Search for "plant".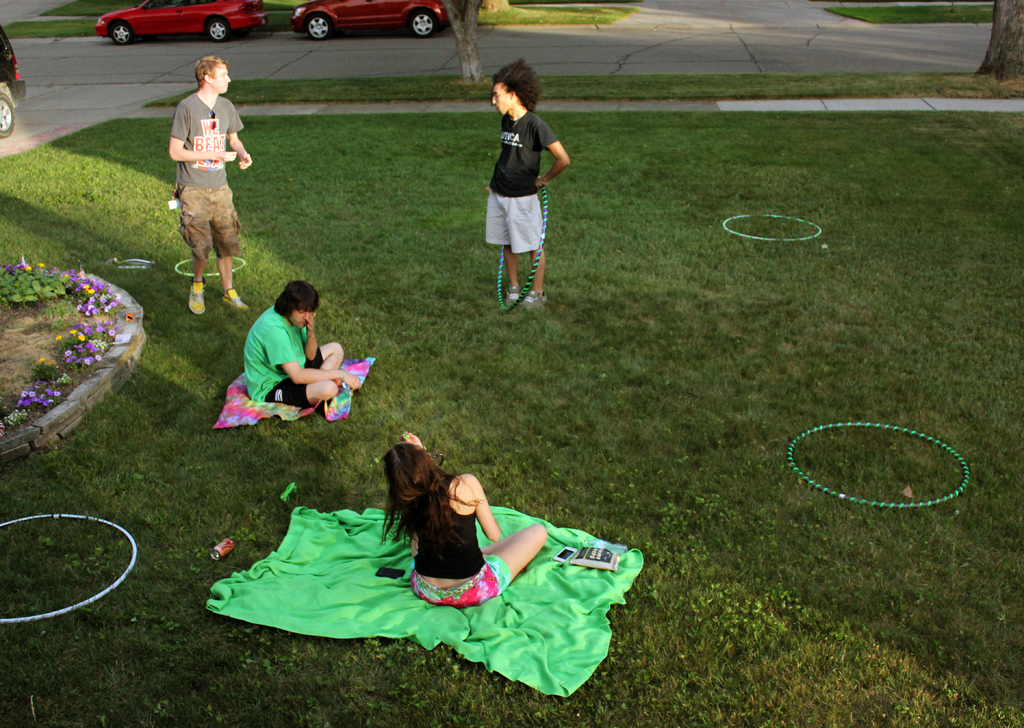
Found at {"x1": 1, "y1": 240, "x2": 140, "y2": 450}.
